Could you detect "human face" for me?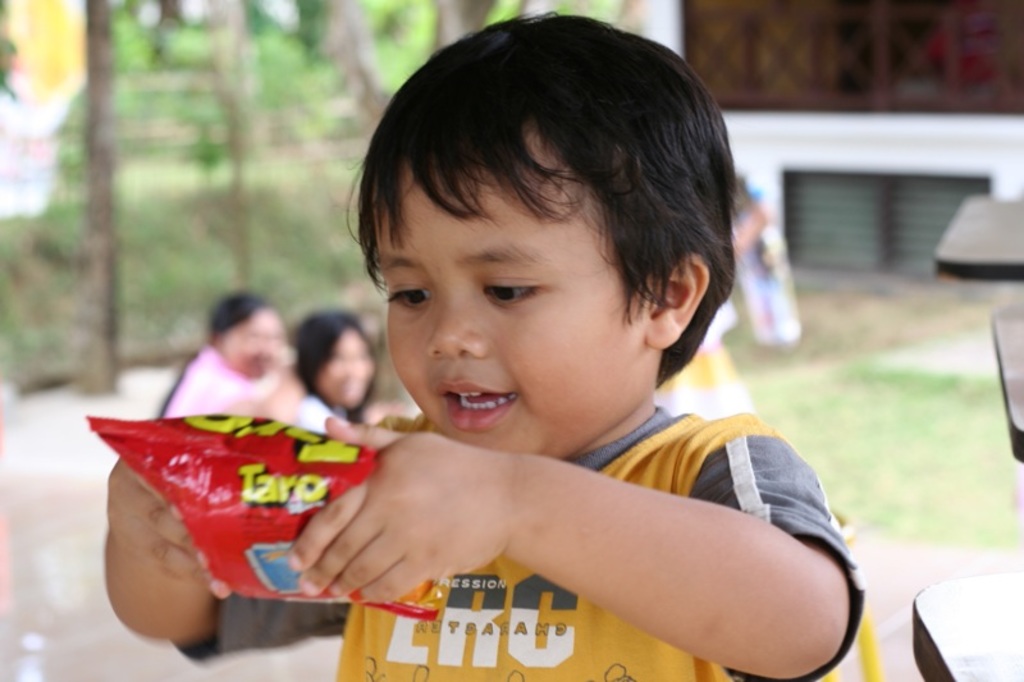
Detection result: crop(393, 159, 637, 467).
